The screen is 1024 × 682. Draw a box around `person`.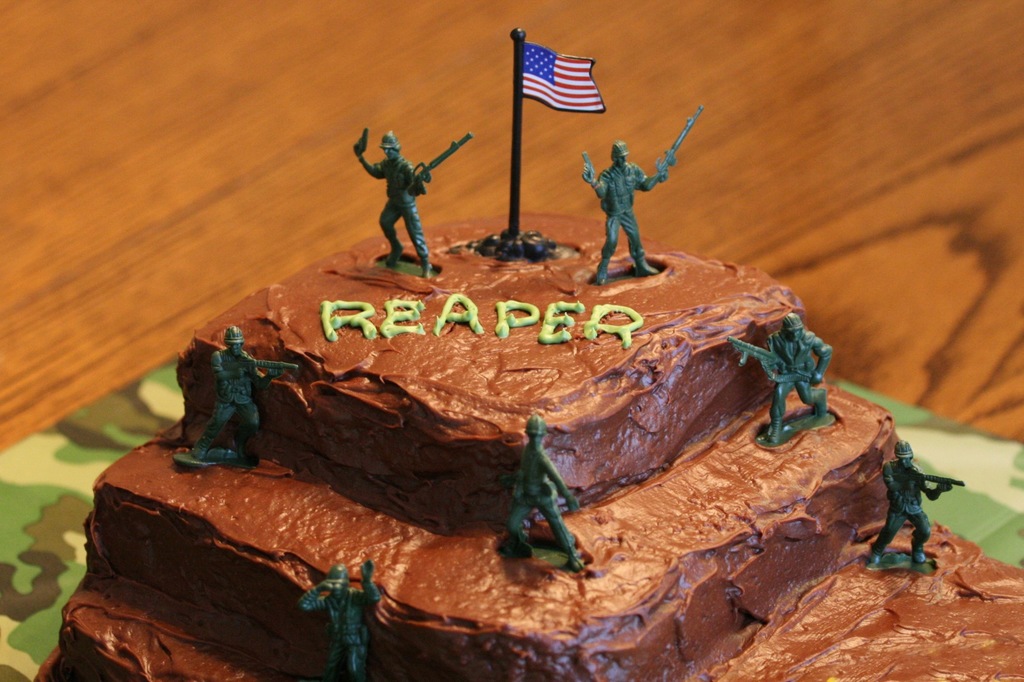
box(182, 325, 299, 469).
